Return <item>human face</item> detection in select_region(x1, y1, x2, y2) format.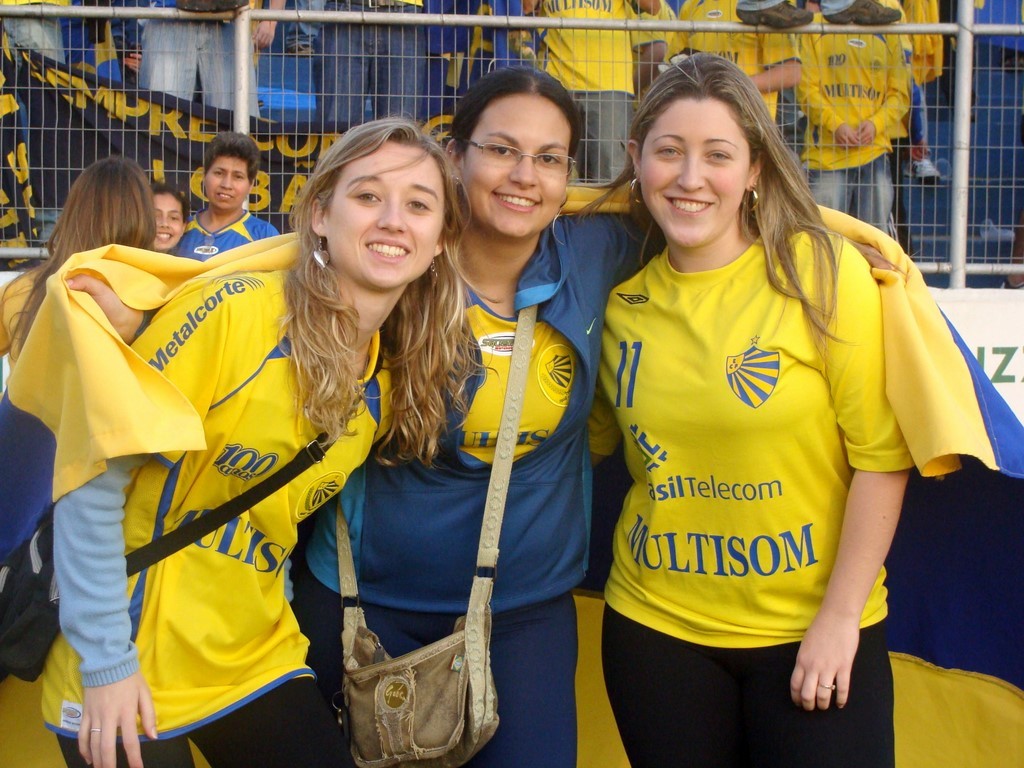
select_region(328, 142, 444, 287).
